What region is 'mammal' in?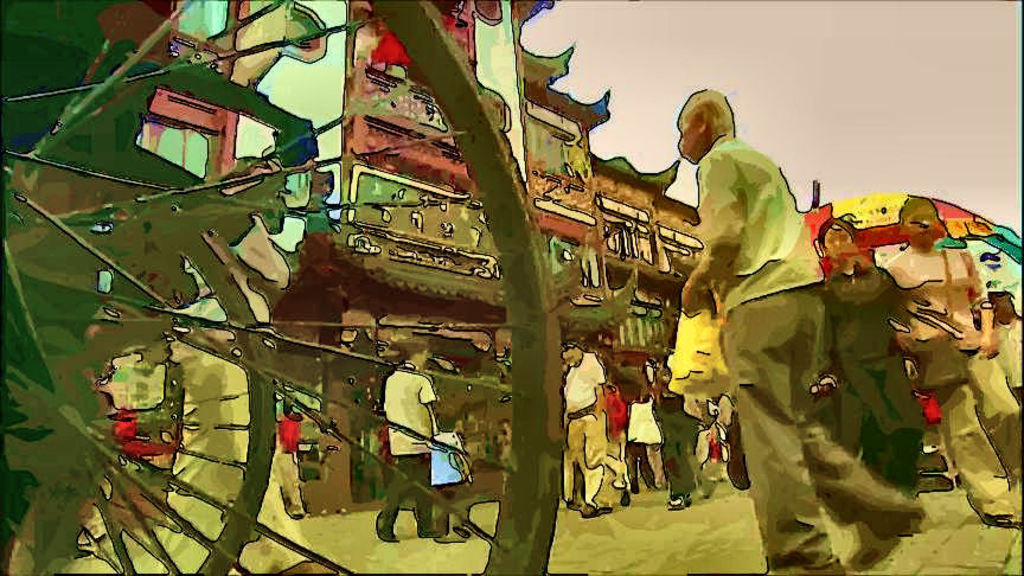
(left=154, top=154, right=341, bottom=575).
